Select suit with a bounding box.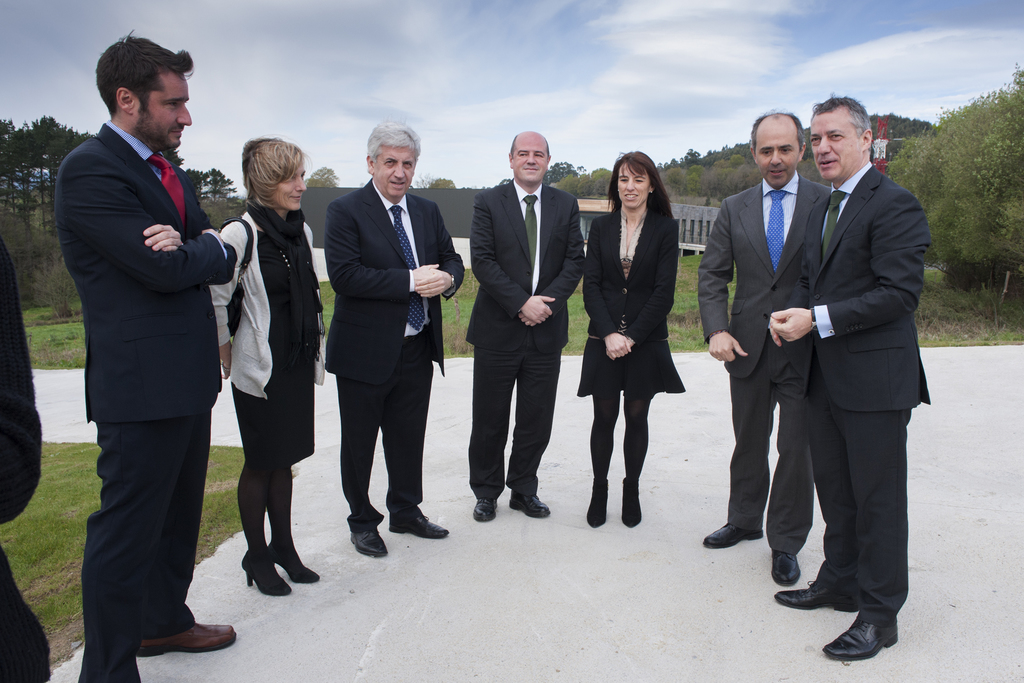
<box>0,237,54,682</box>.
